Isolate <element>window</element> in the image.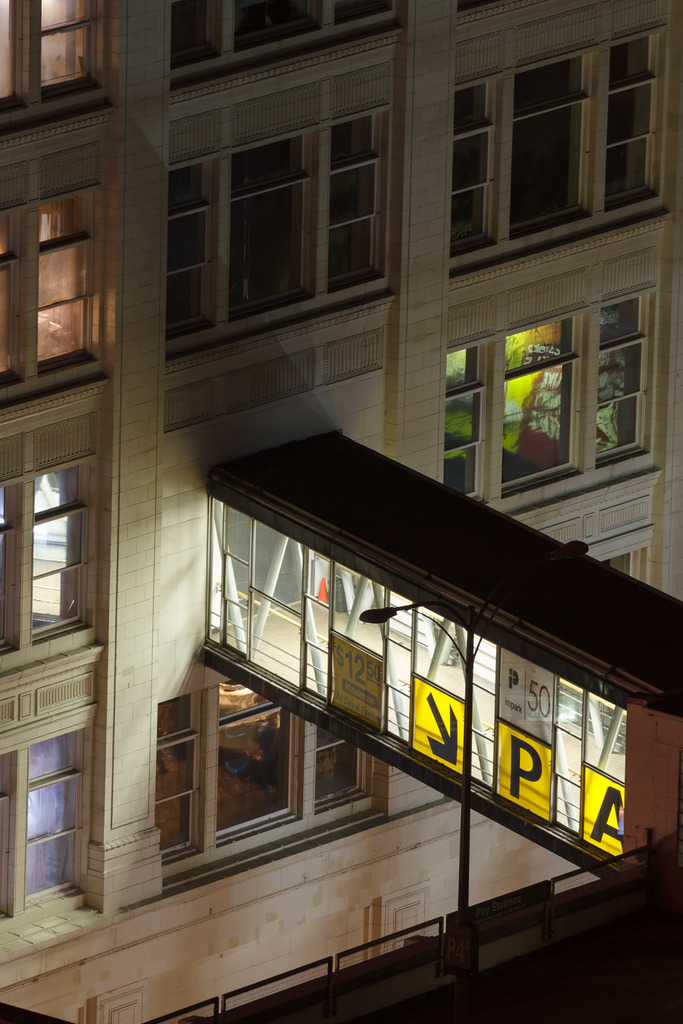
Isolated region: x1=150 y1=690 x2=204 y2=870.
